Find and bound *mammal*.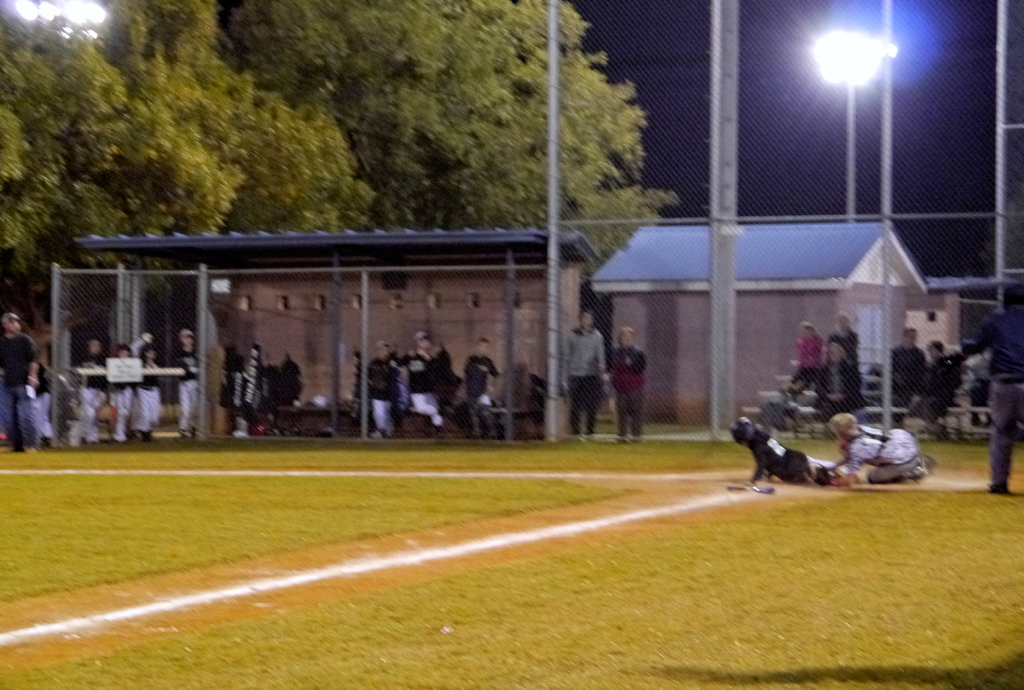
Bound: bbox=[978, 290, 1023, 492].
